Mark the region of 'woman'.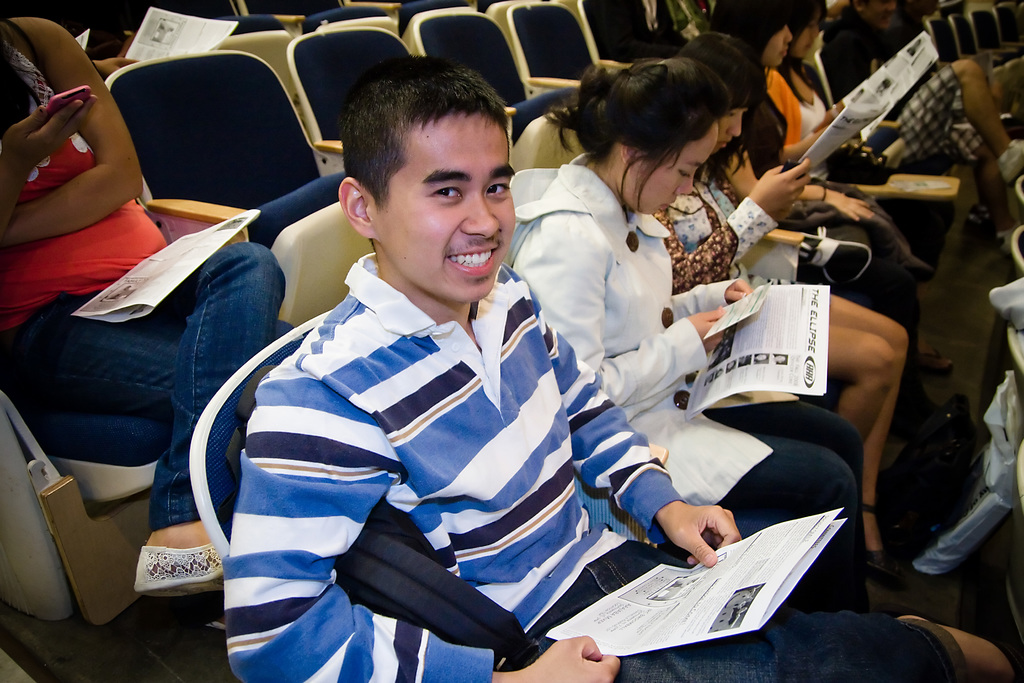
Region: (759,0,1016,244).
